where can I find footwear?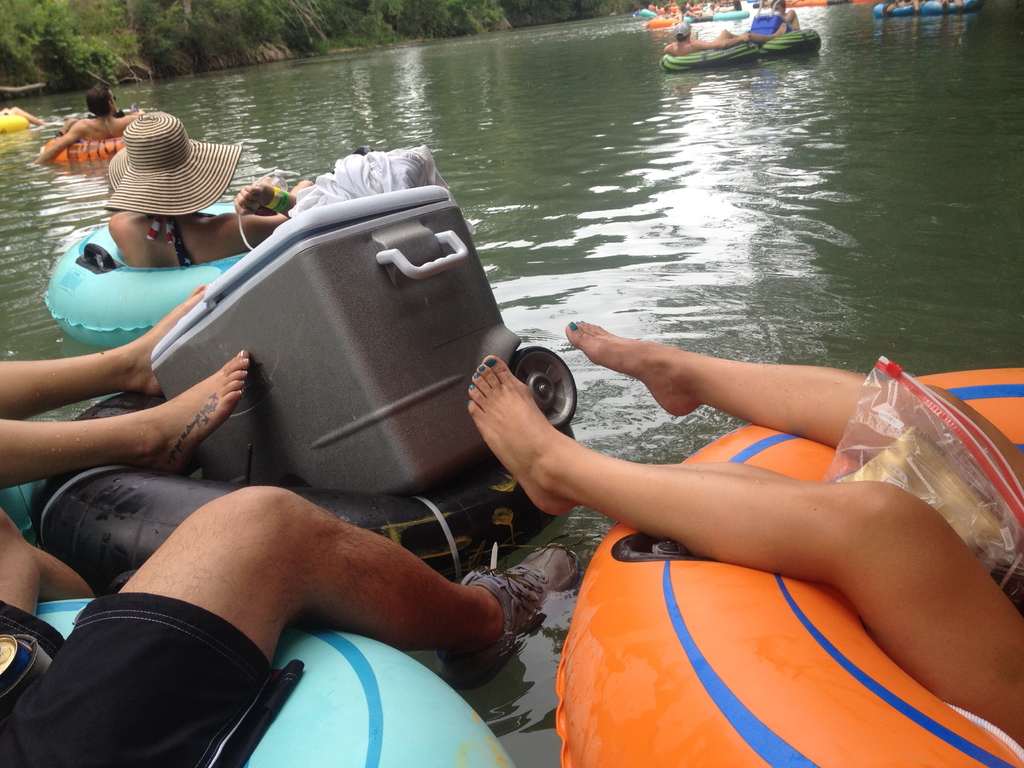
You can find it at x1=426 y1=541 x2=585 y2=689.
